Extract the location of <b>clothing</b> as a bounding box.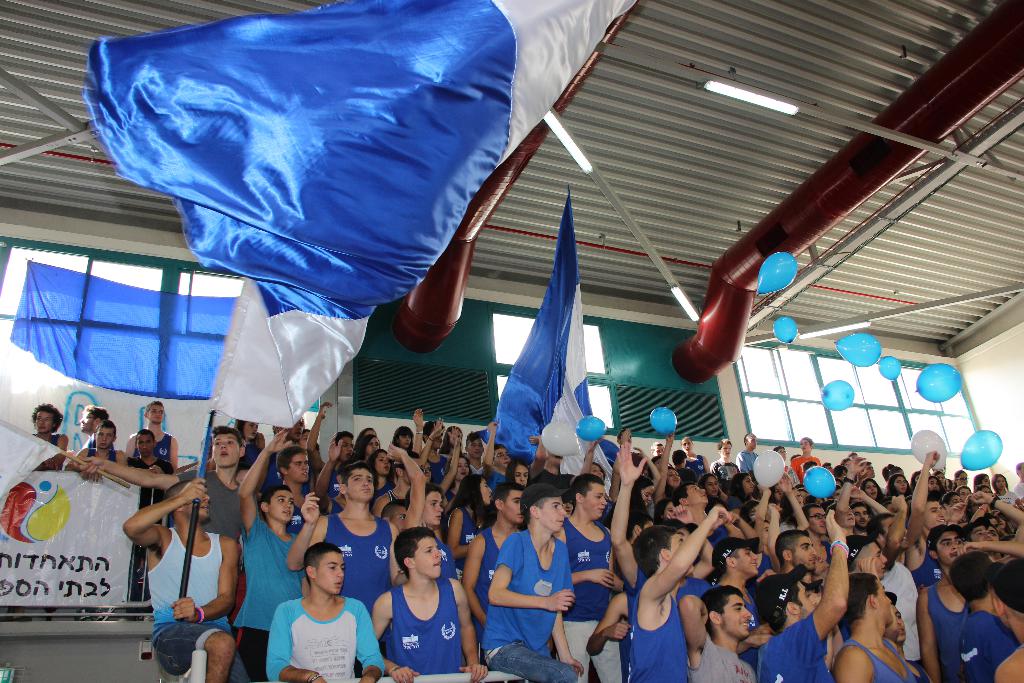
left=754, top=613, right=836, bottom=682.
